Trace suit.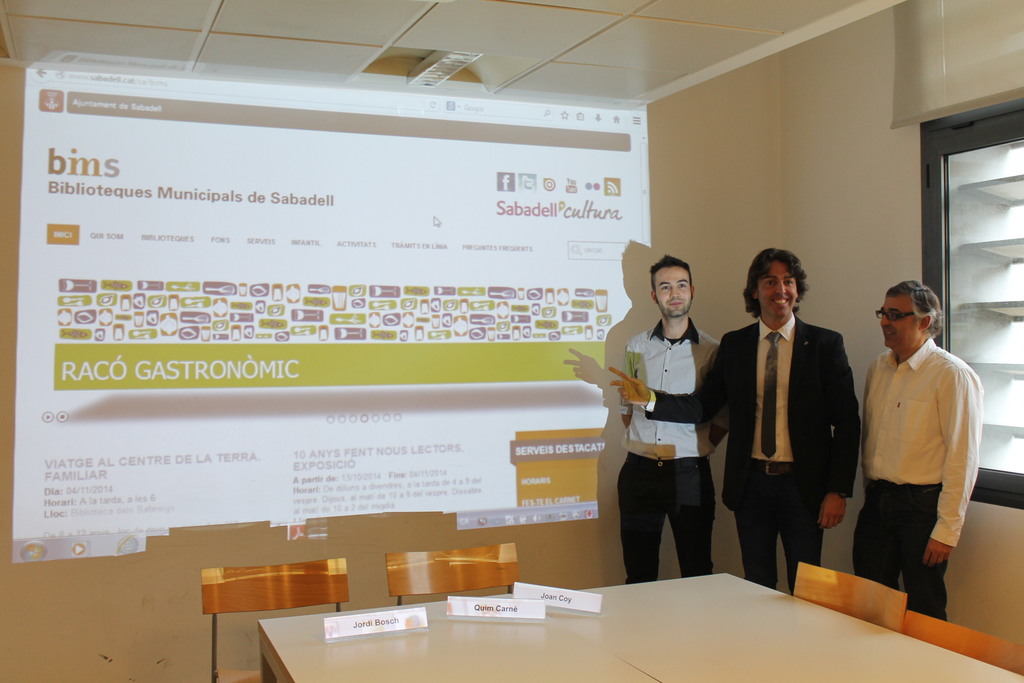
Traced to box=[651, 320, 856, 586].
